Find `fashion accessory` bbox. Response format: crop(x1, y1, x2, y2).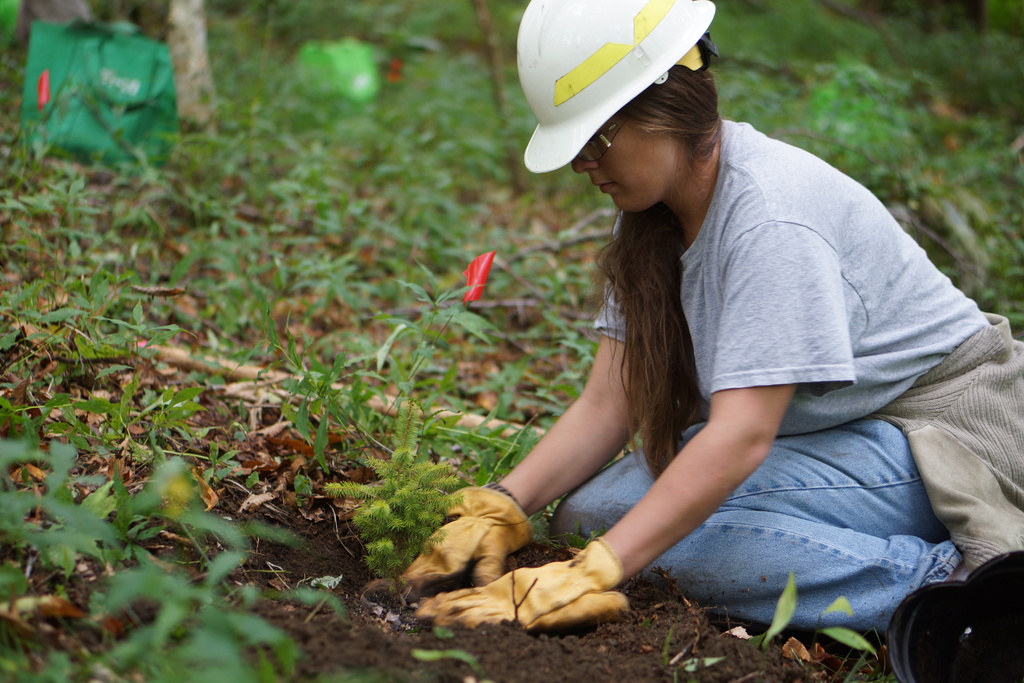
crop(582, 122, 624, 162).
